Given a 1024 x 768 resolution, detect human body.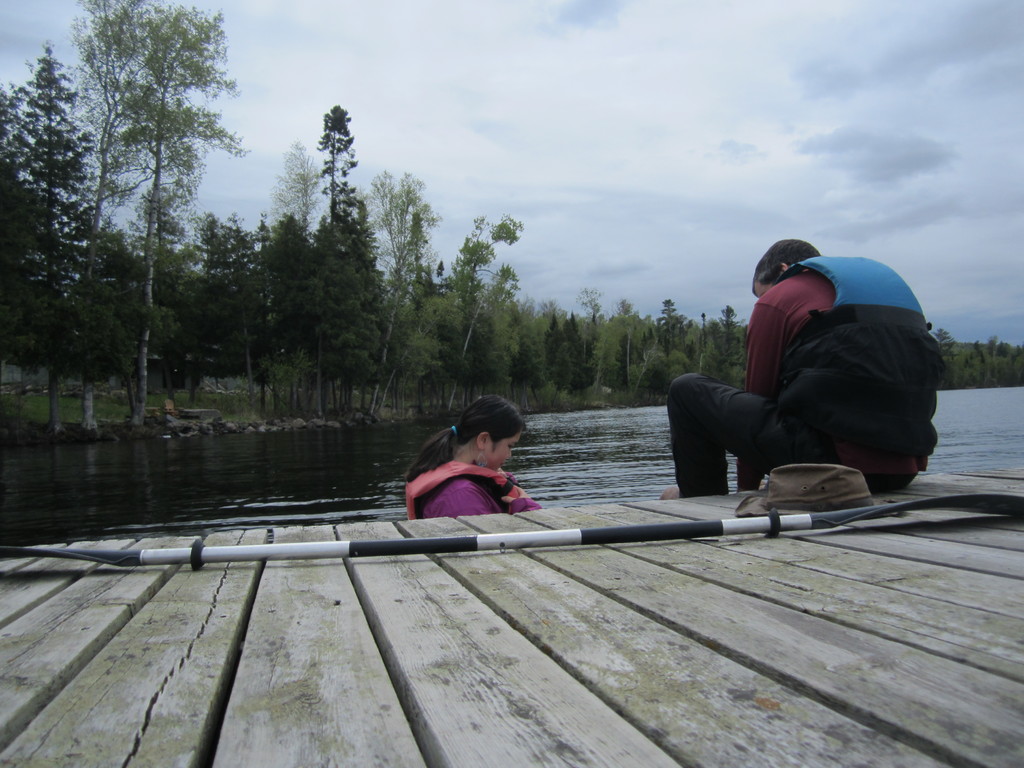
(419, 461, 541, 526).
